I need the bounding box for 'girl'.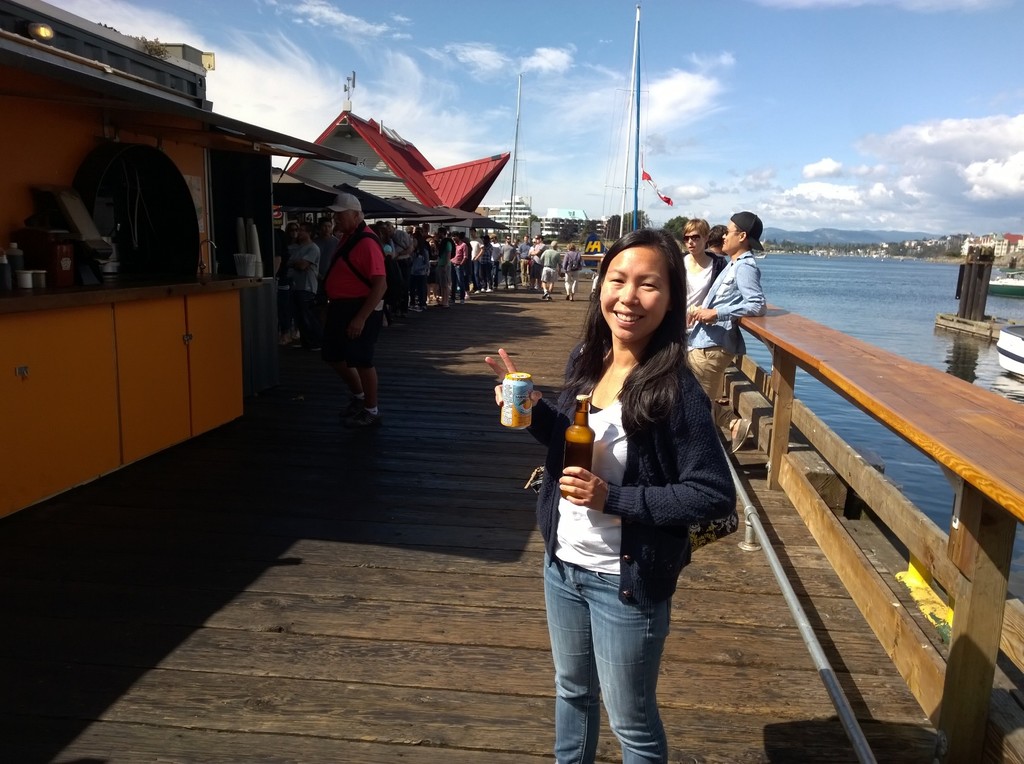
Here it is: (x1=486, y1=231, x2=740, y2=762).
